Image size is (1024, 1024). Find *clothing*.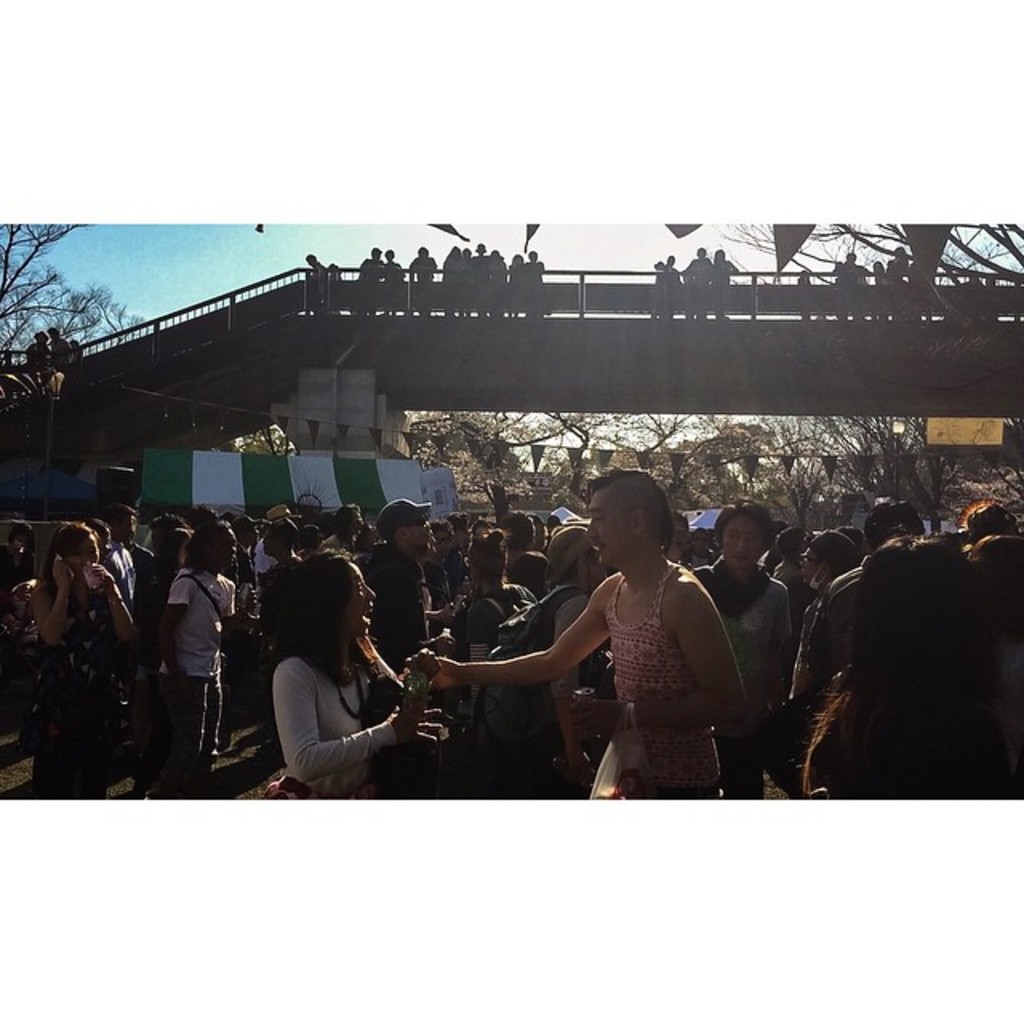
[157, 576, 224, 798].
